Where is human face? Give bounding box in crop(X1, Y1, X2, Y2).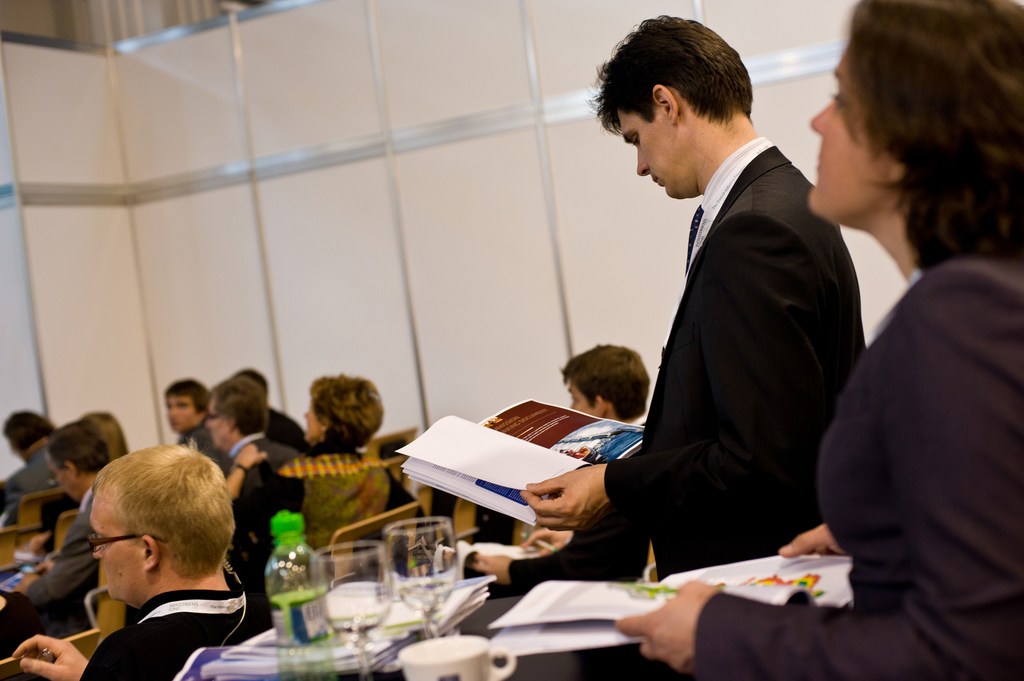
crop(86, 488, 147, 597).
